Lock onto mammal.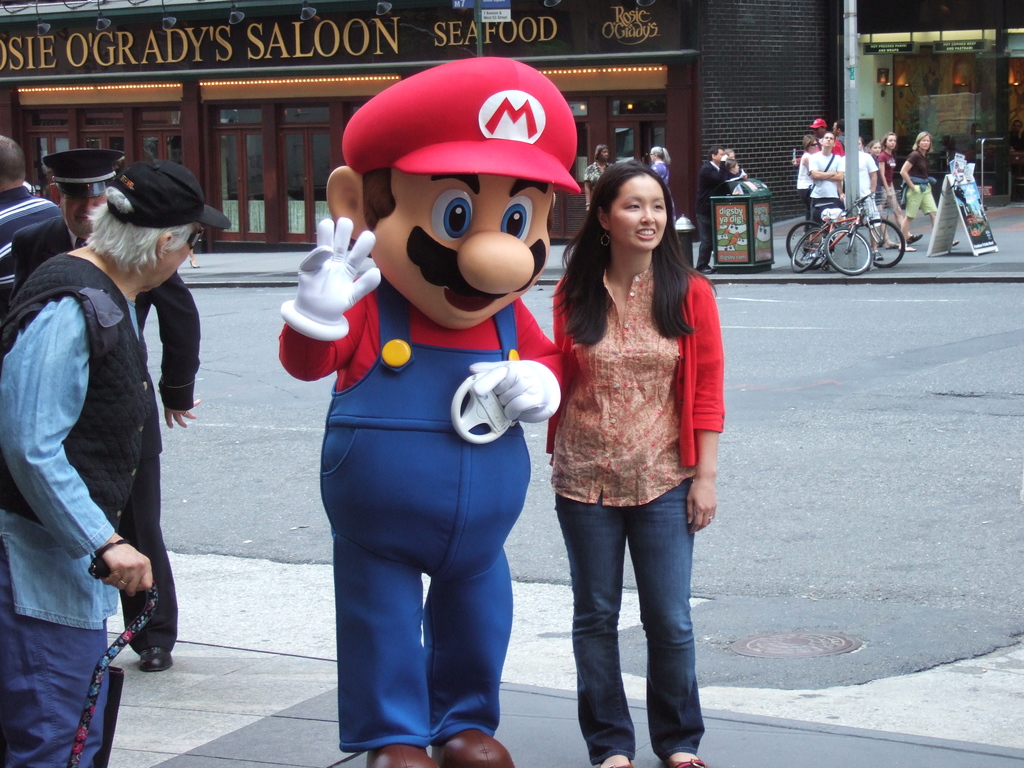
Locked: left=723, top=143, right=738, bottom=159.
